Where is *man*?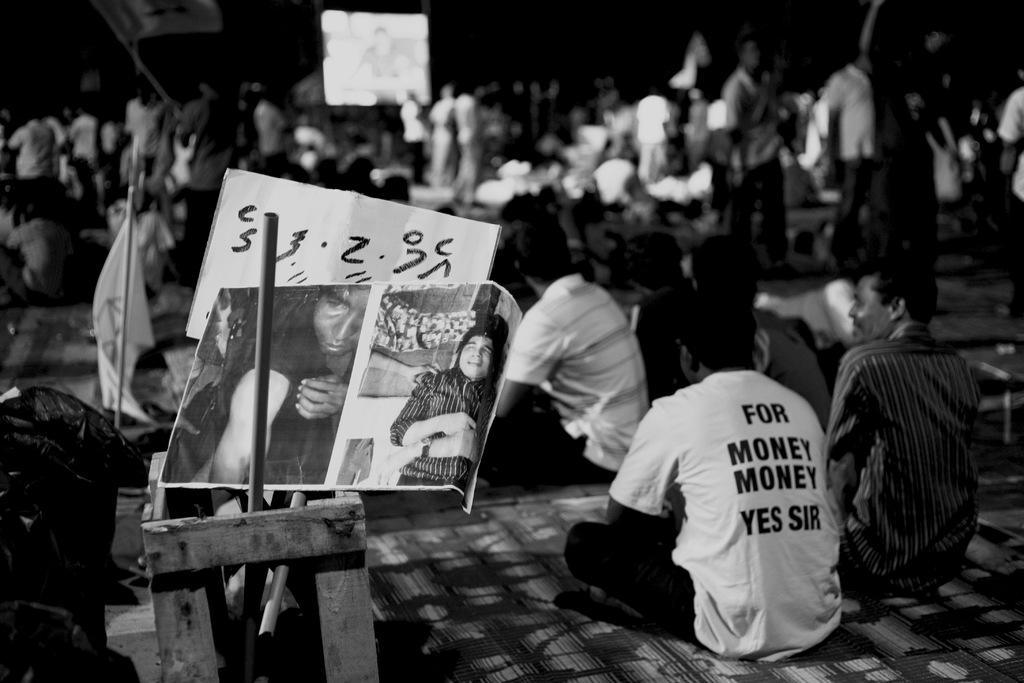
pyautogui.locateOnScreen(472, 220, 659, 501).
